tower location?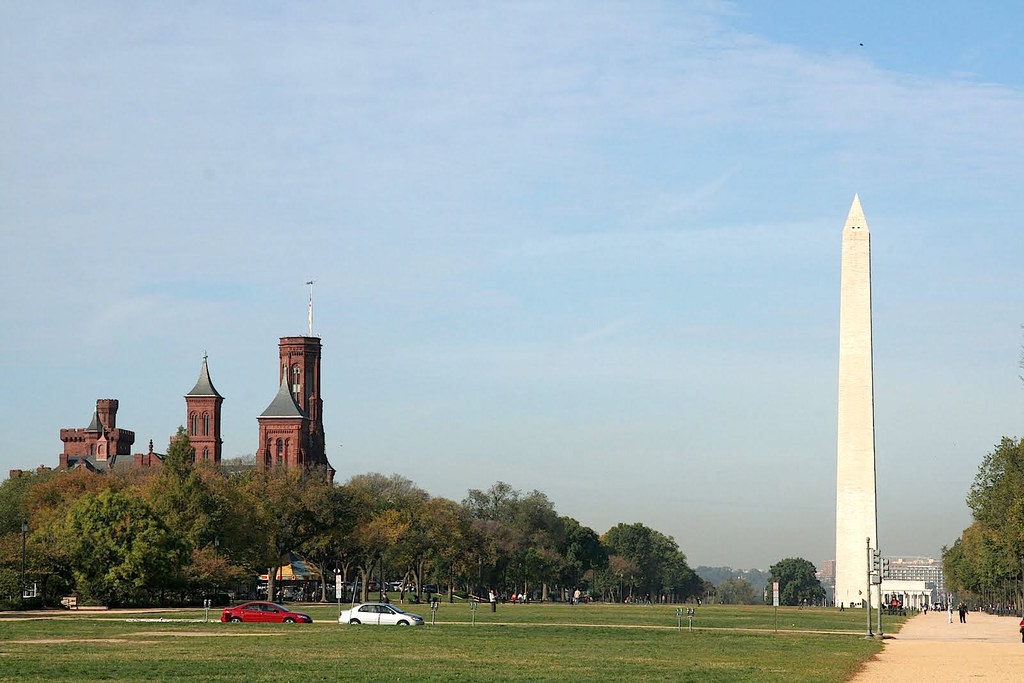
[183,352,219,468]
